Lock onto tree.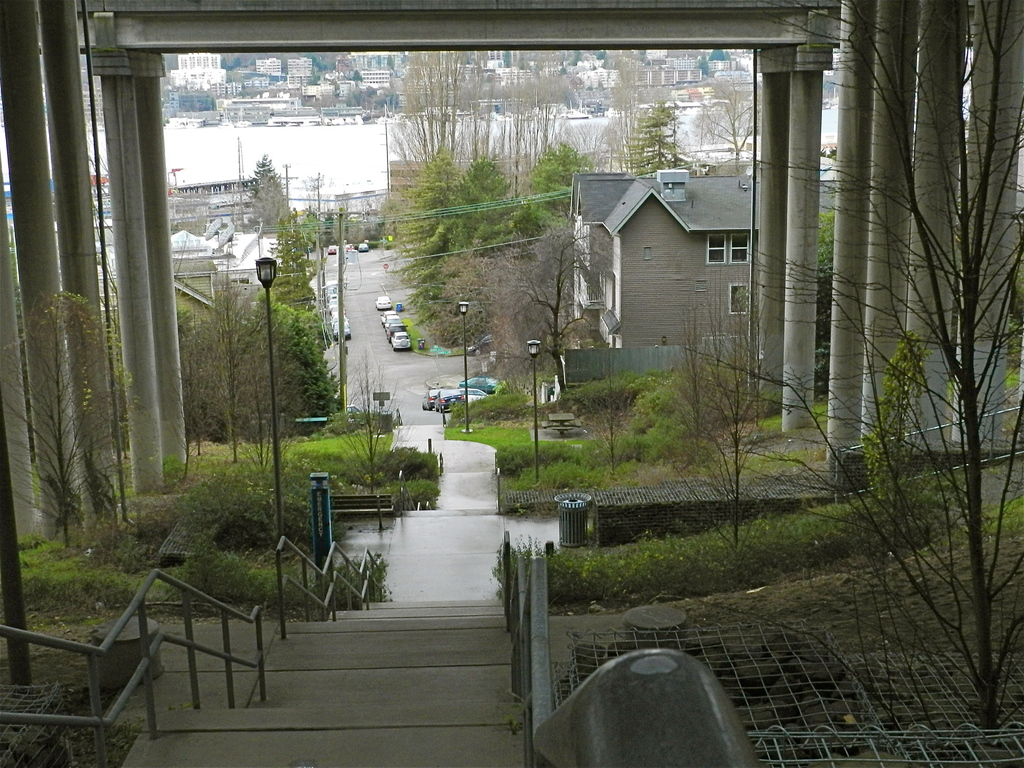
Locked: 495:50:576:207.
